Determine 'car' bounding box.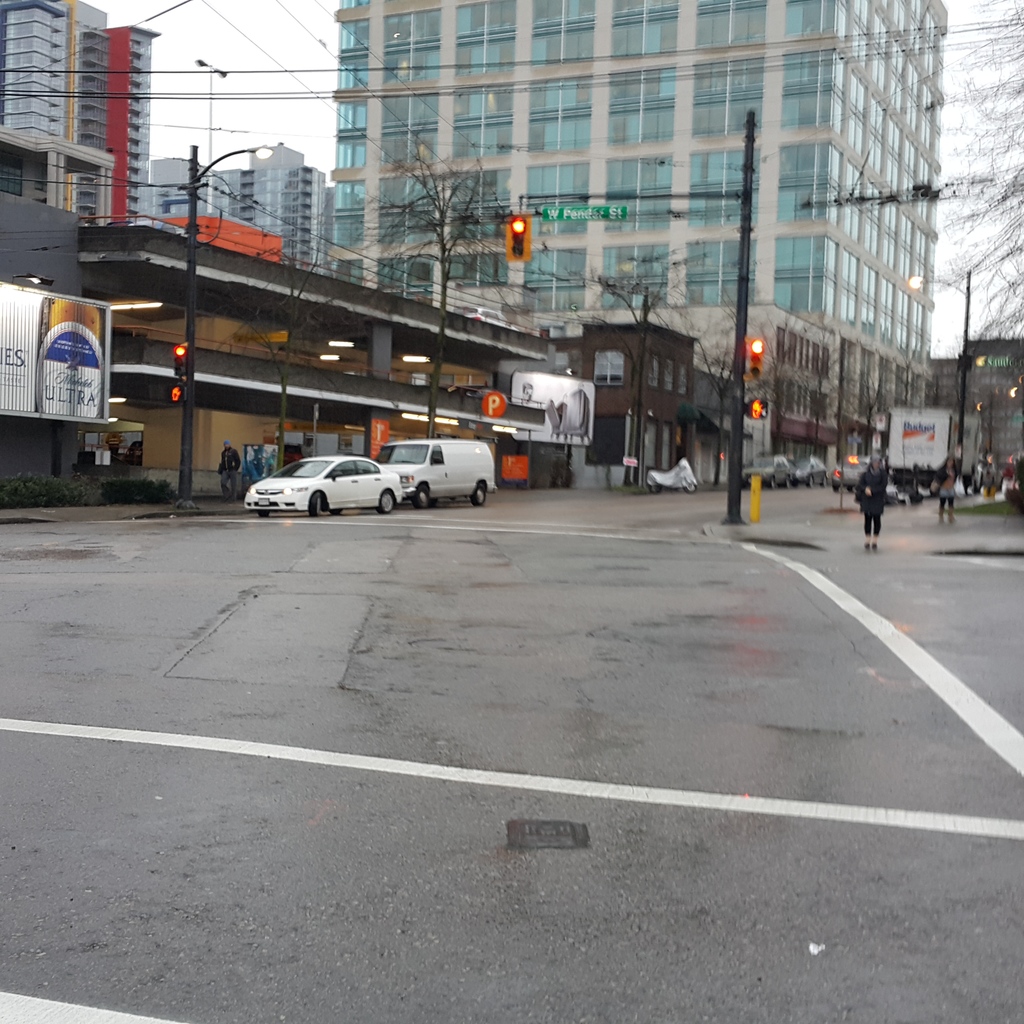
Determined: l=244, t=454, r=406, b=513.
